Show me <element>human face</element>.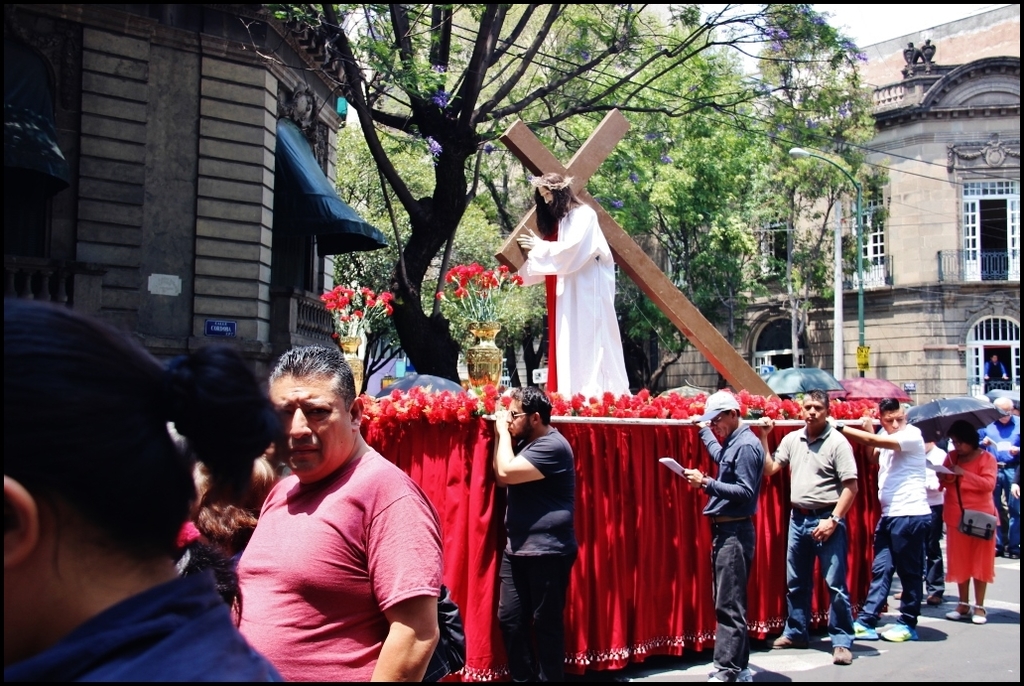
<element>human face</element> is here: crop(503, 394, 527, 441).
